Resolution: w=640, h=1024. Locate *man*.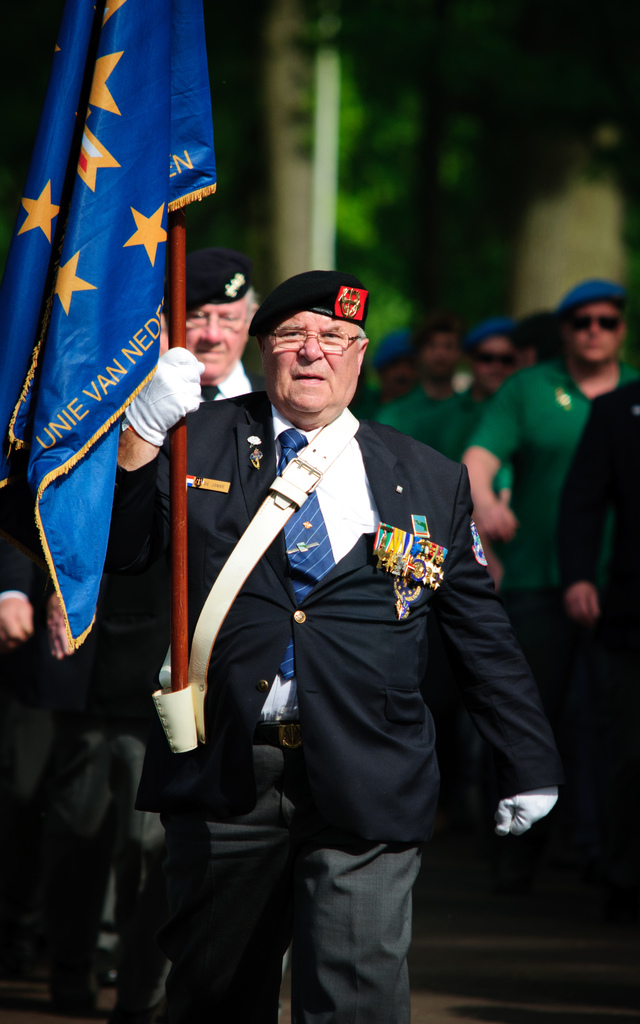
512, 305, 570, 378.
